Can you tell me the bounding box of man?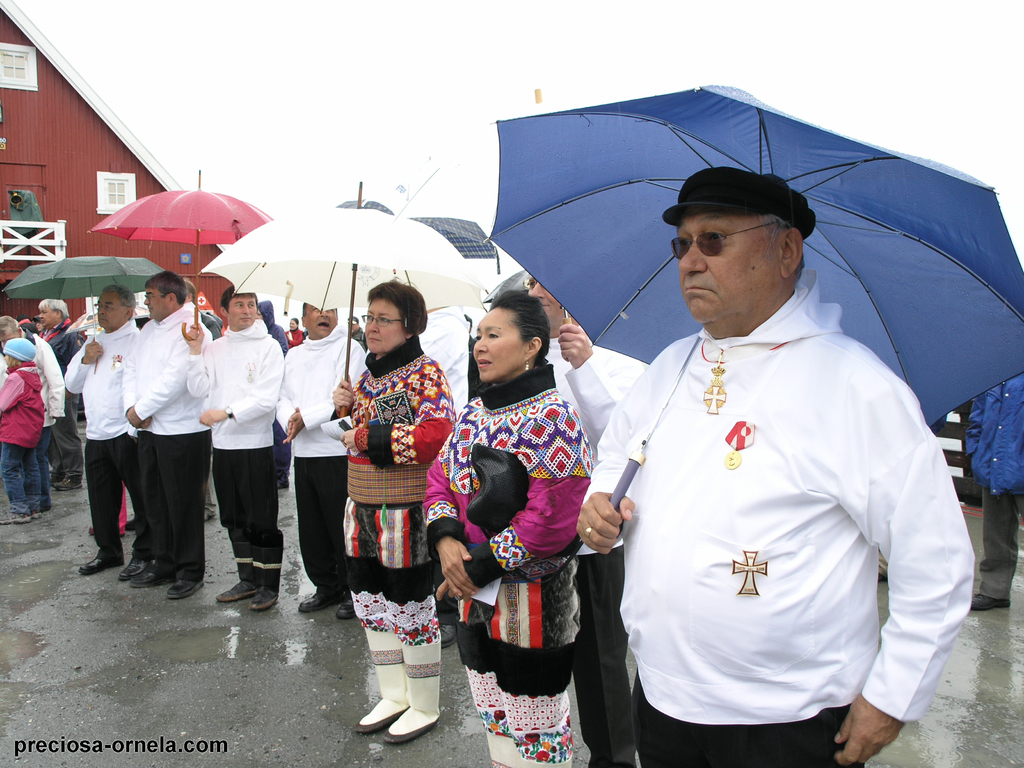
x1=608, y1=161, x2=960, y2=767.
